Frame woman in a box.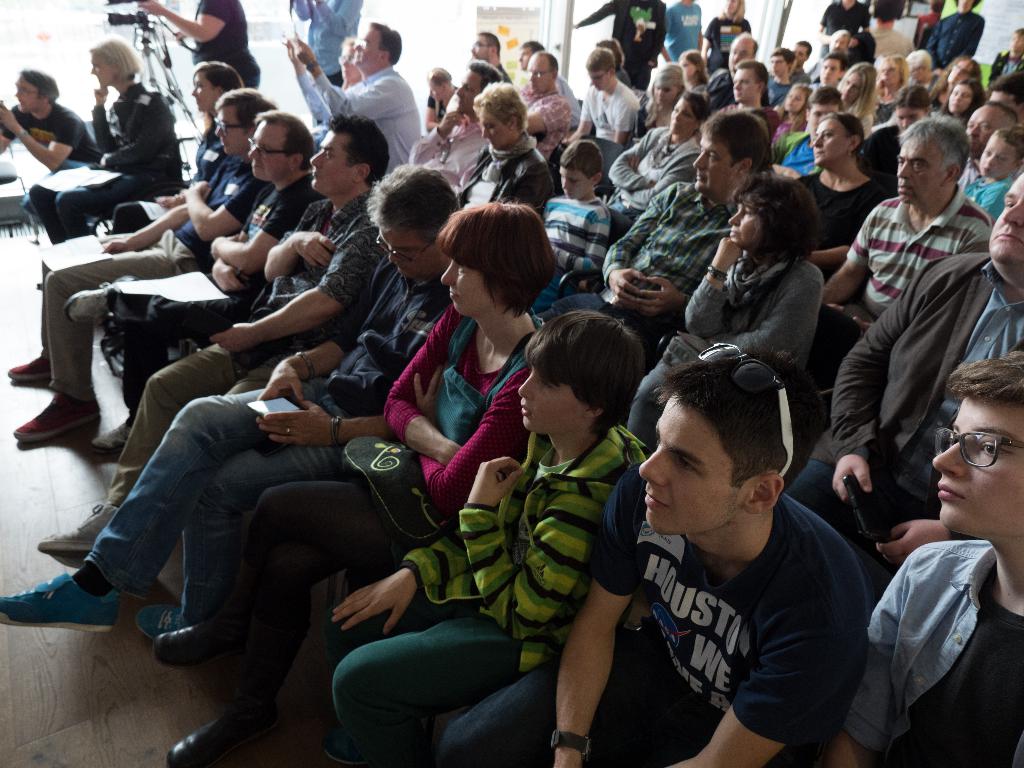
{"left": 837, "top": 61, "right": 876, "bottom": 138}.
